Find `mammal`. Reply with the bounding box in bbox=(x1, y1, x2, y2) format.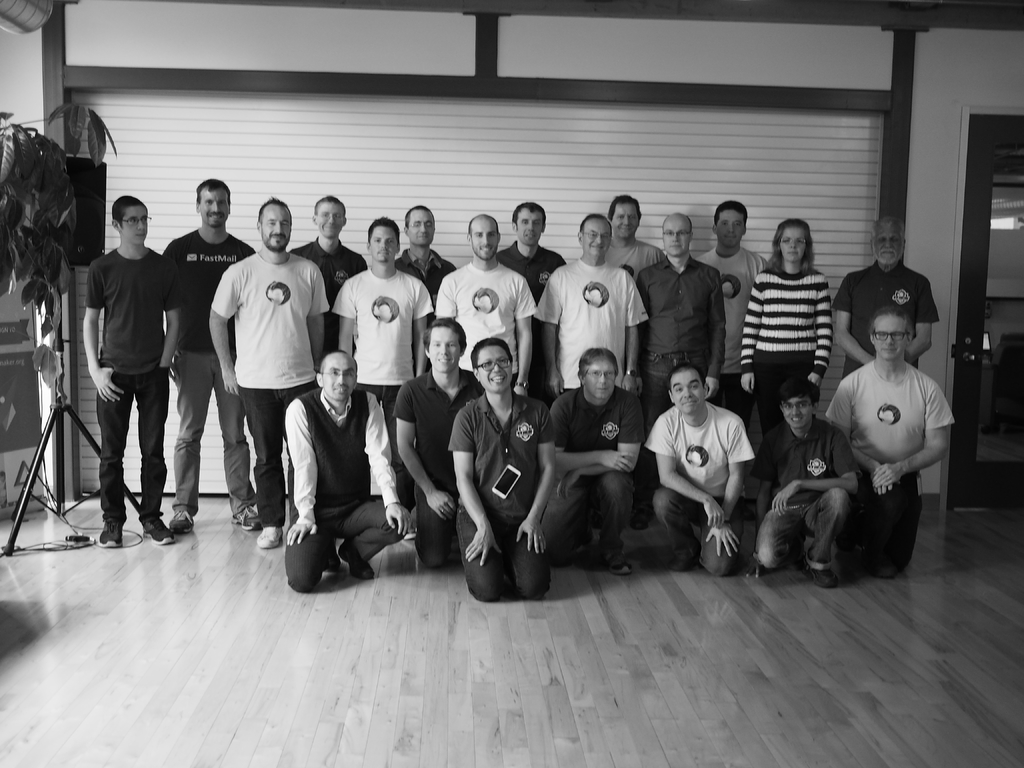
bbox=(165, 177, 257, 533).
